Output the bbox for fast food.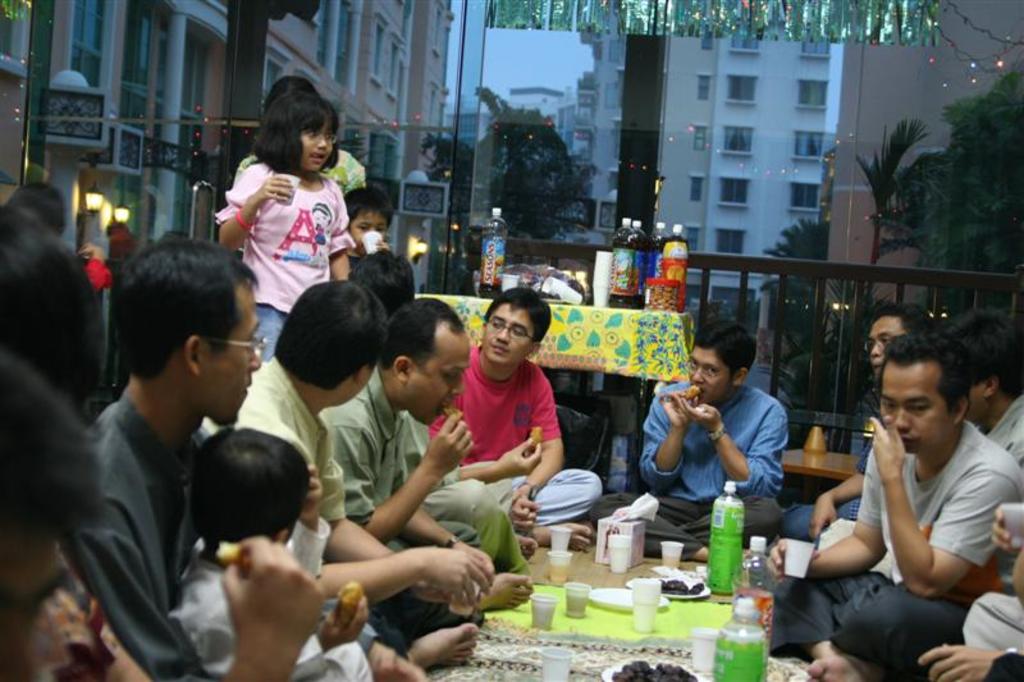
bbox(525, 429, 541, 456).
